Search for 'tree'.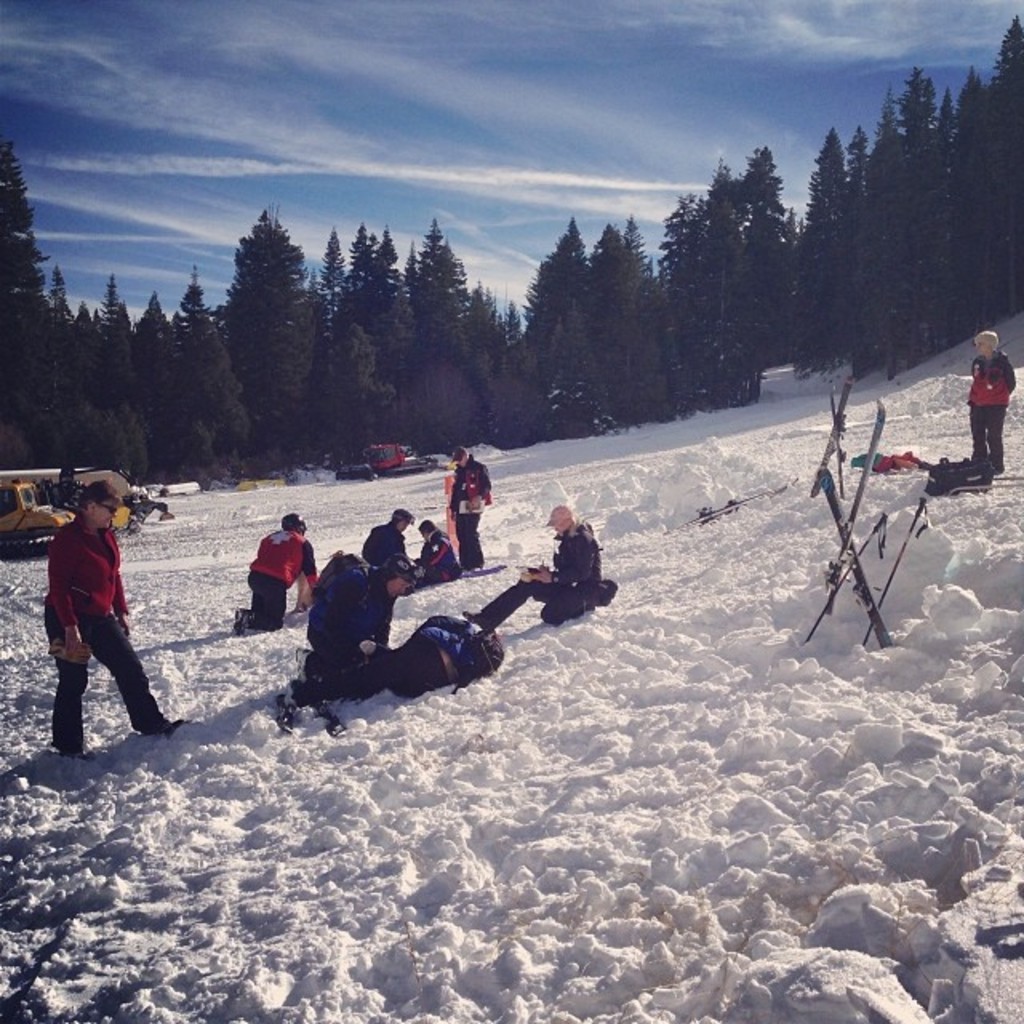
Found at 0, 139, 61, 461.
